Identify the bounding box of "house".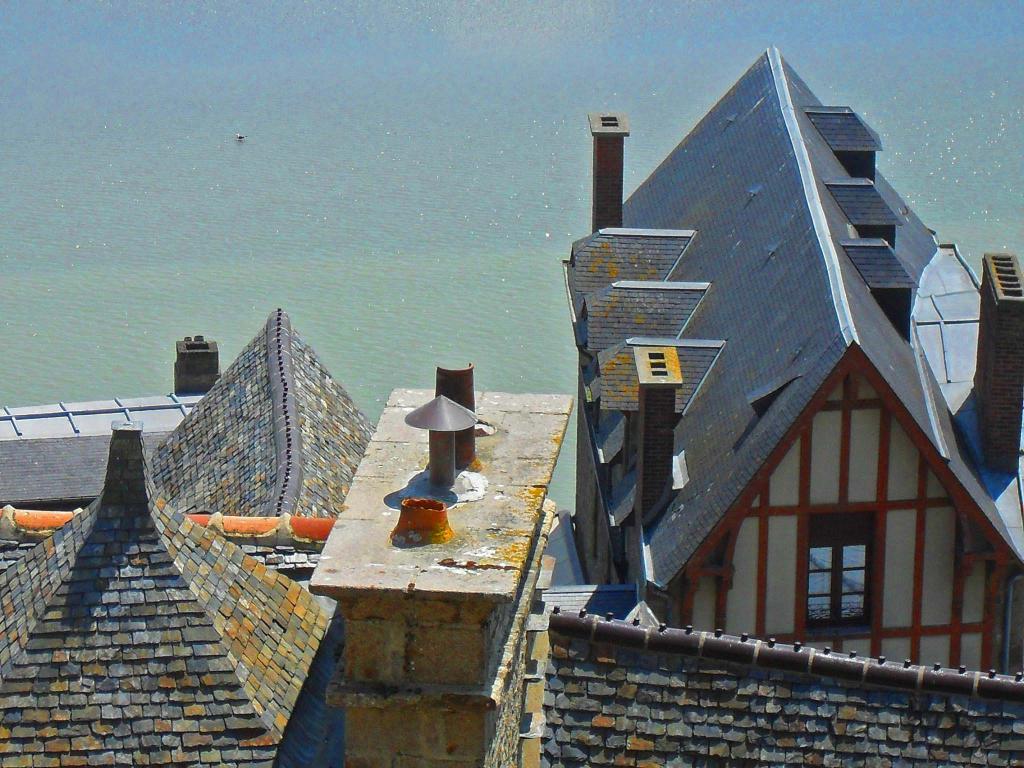
540:14:1023:756.
